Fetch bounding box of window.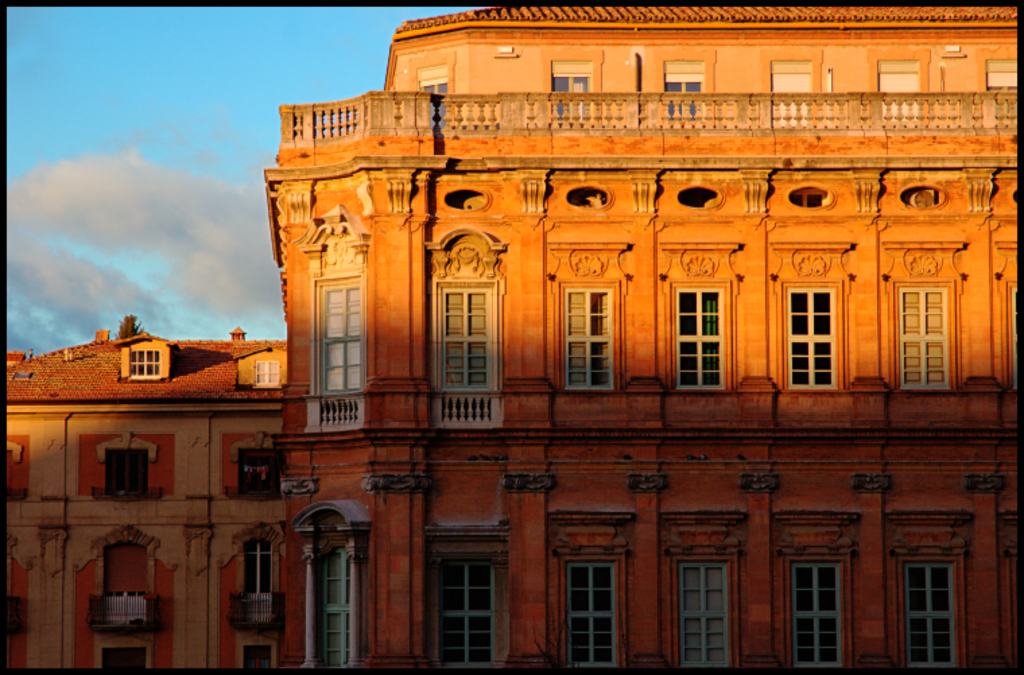
Bbox: 563 288 617 389.
